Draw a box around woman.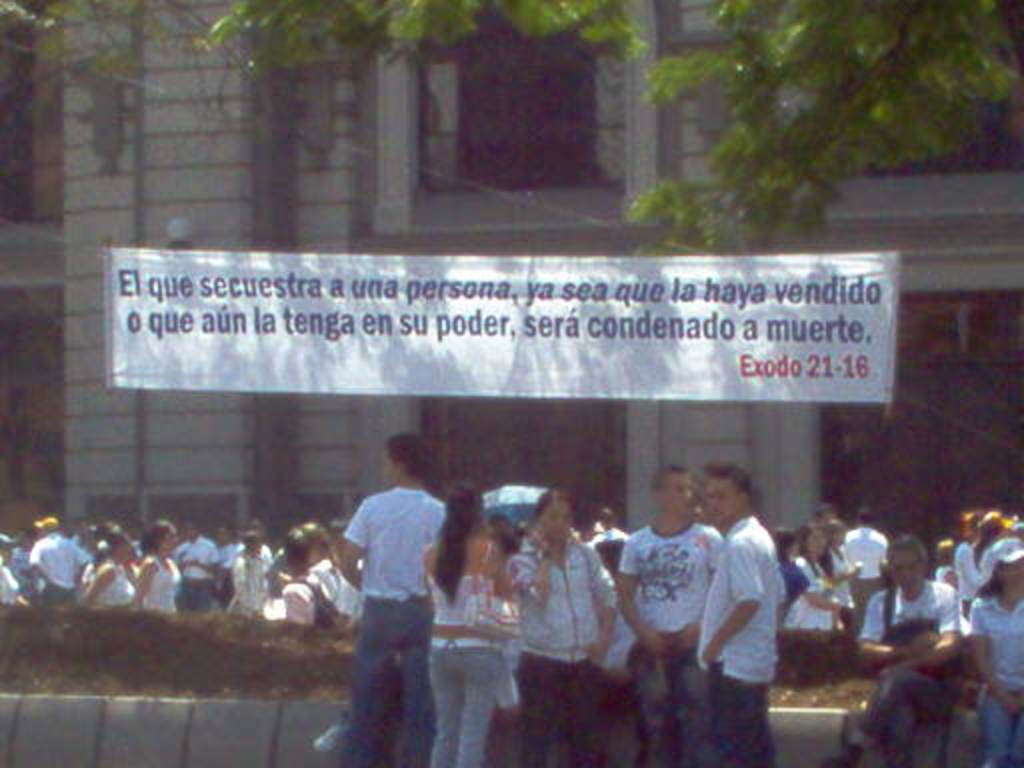
x1=276 y1=528 x2=328 y2=628.
